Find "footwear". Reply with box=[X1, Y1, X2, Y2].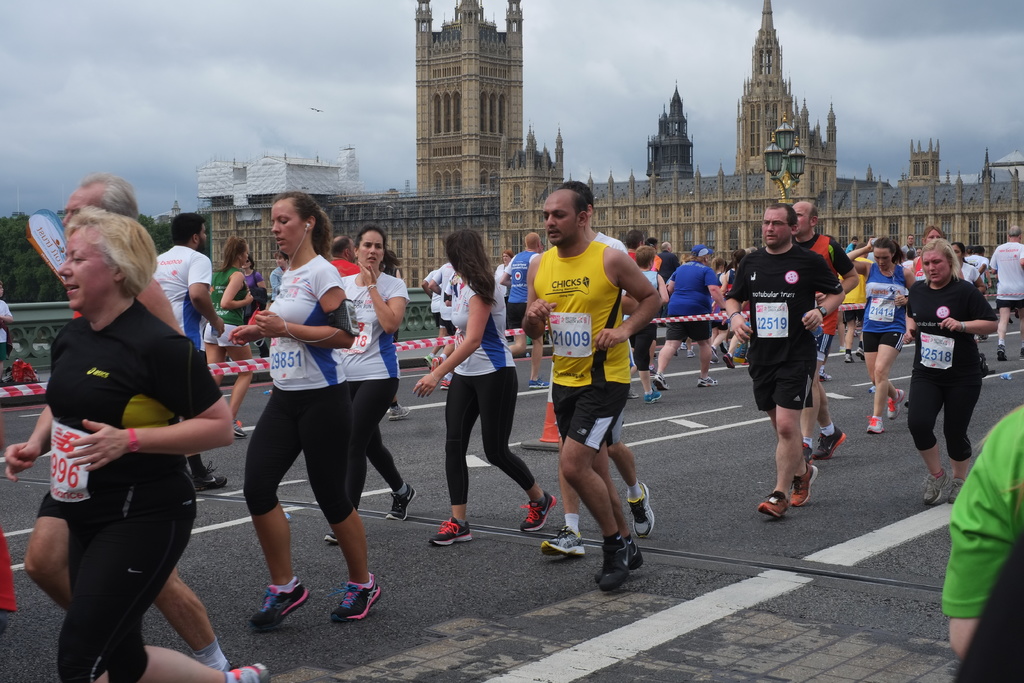
box=[947, 477, 963, 508].
